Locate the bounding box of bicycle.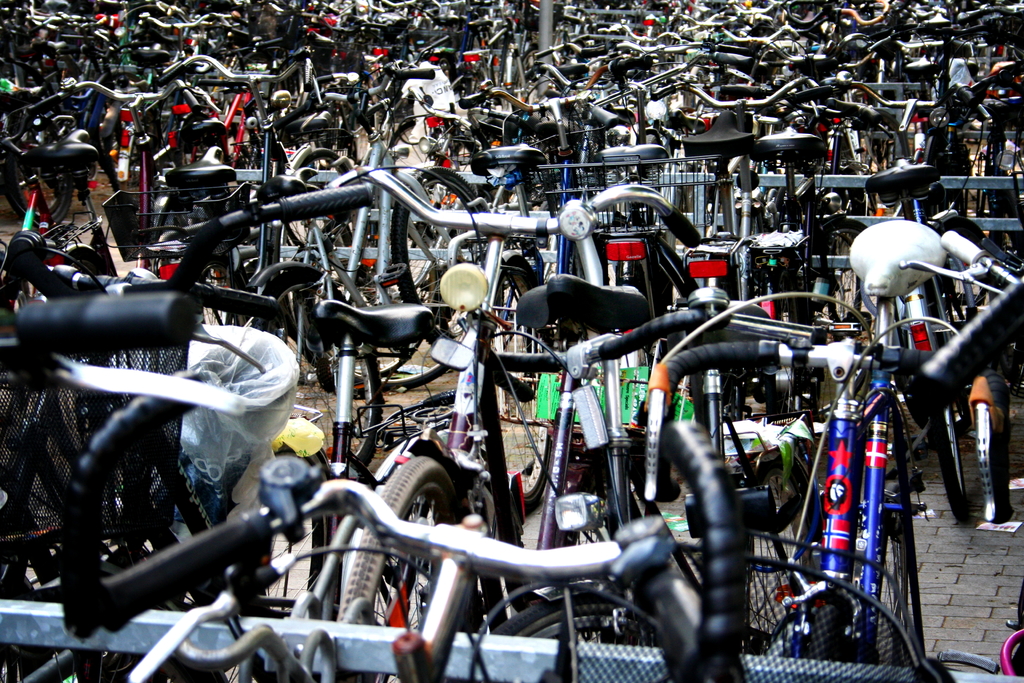
Bounding box: Rect(318, 163, 696, 569).
